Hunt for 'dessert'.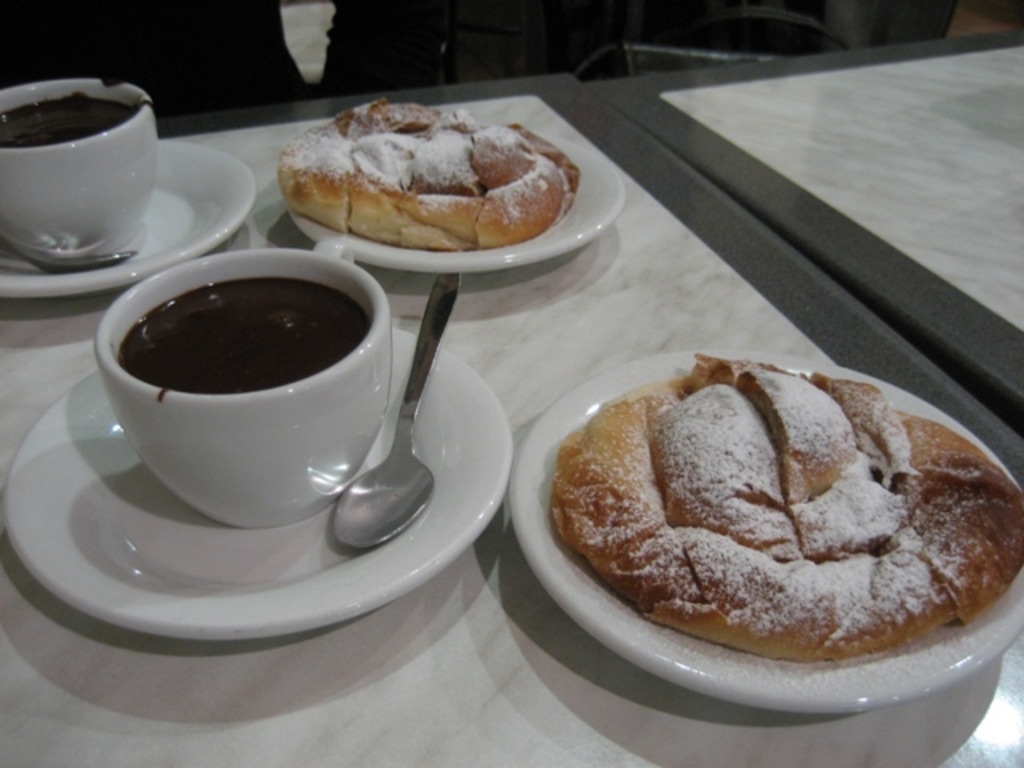
Hunted down at {"x1": 272, "y1": 85, "x2": 579, "y2": 251}.
